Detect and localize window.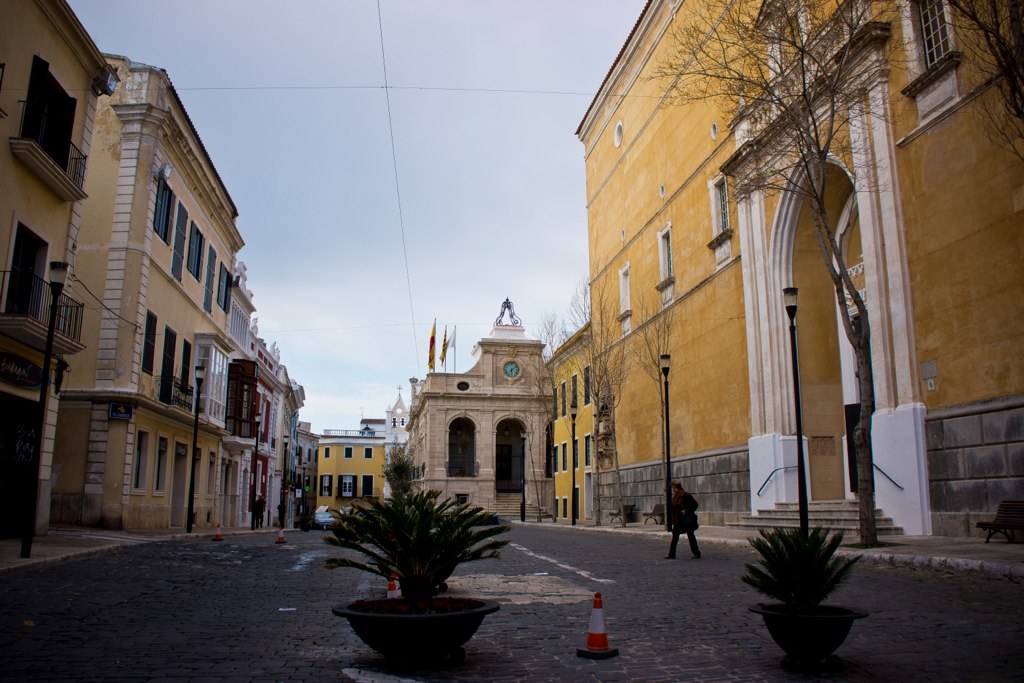
Localized at box=[195, 447, 206, 498].
